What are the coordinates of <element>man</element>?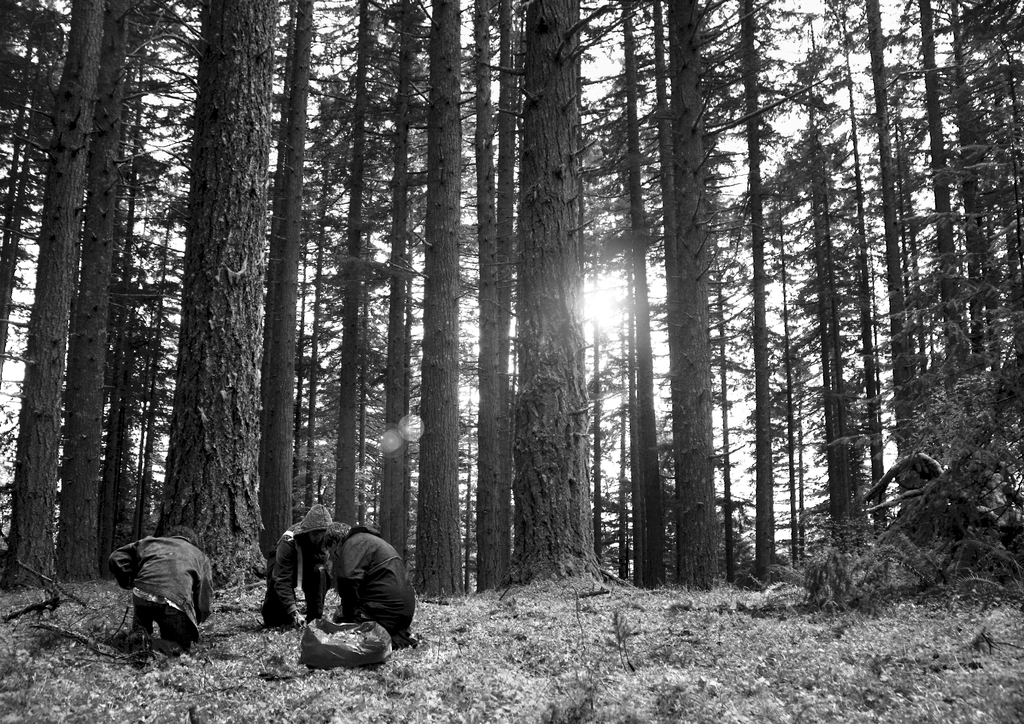
112 527 216 654.
